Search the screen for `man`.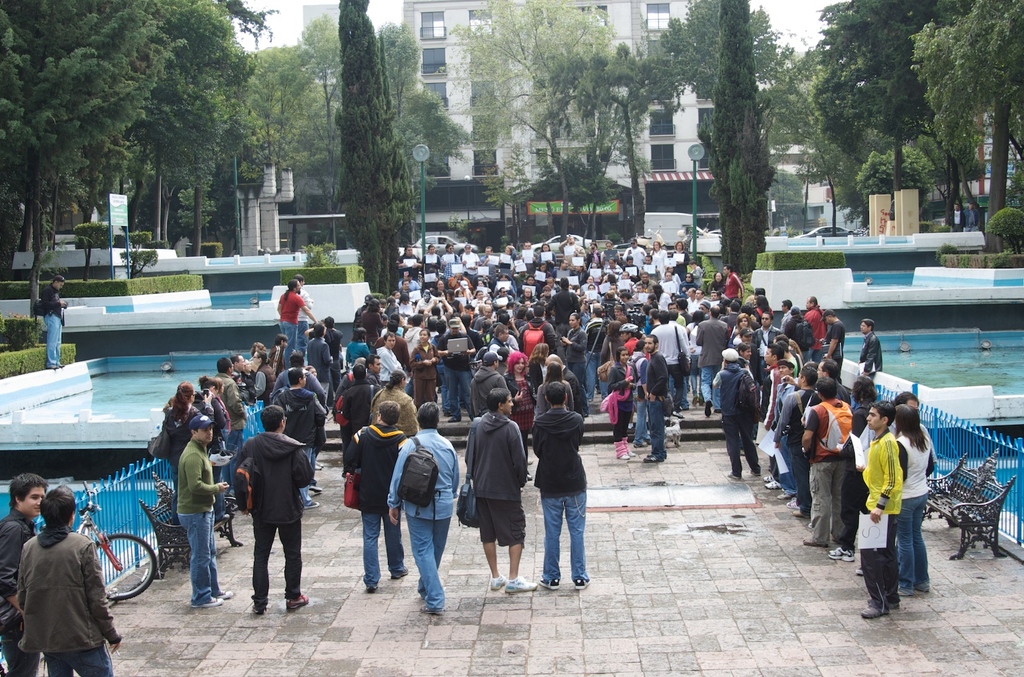
Found at {"left": 347, "top": 295, "right": 375, "bottom": 335}.
